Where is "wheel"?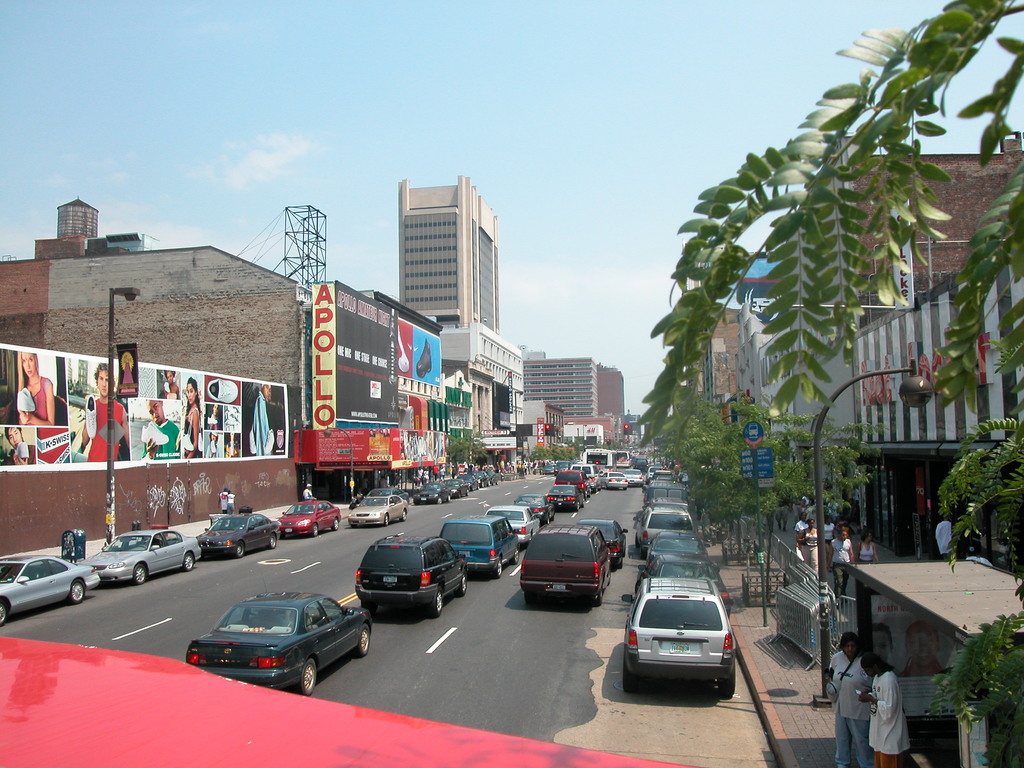
x1=594 y1=588 x2=602 y2=607.
